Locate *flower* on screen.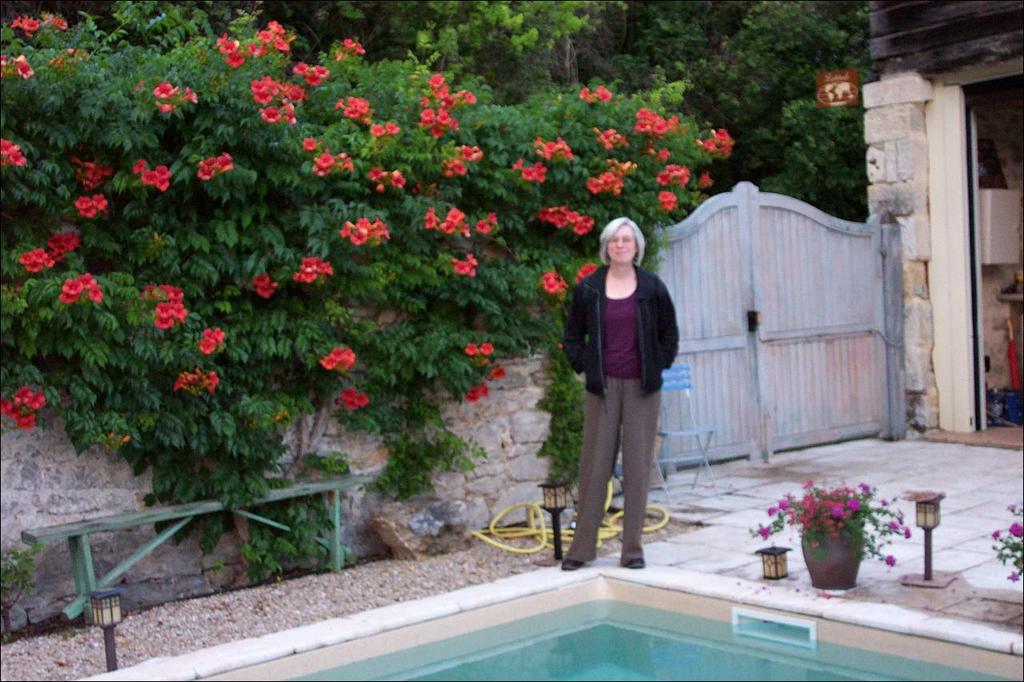
On screen at [left=443, top=159, right=465, bottom=180].
